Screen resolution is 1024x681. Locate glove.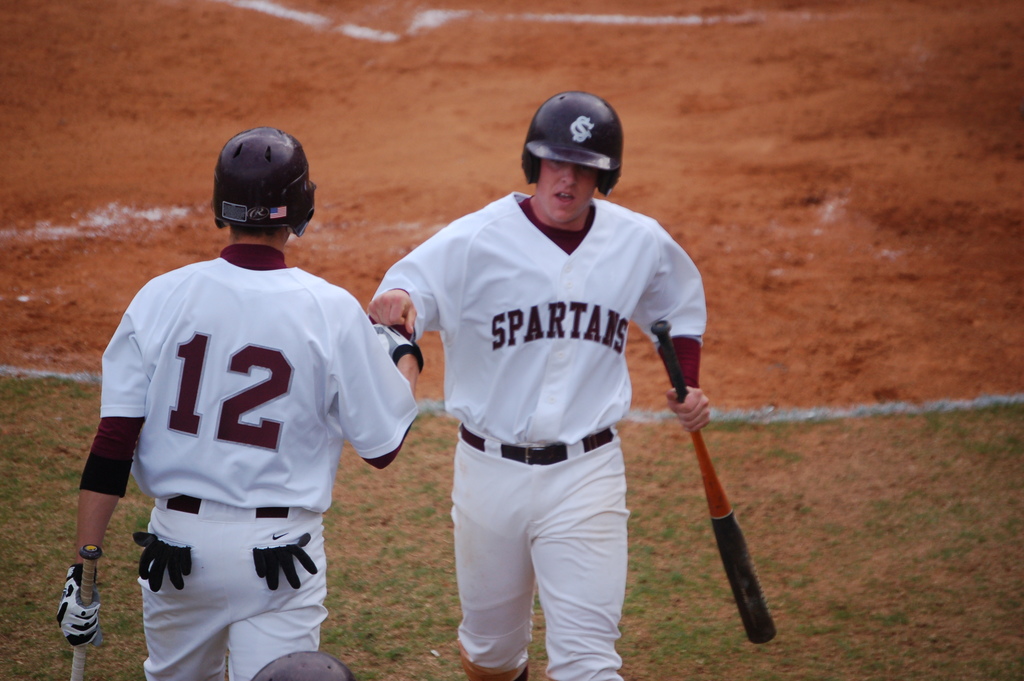
box(59, 564, 99, 650).
